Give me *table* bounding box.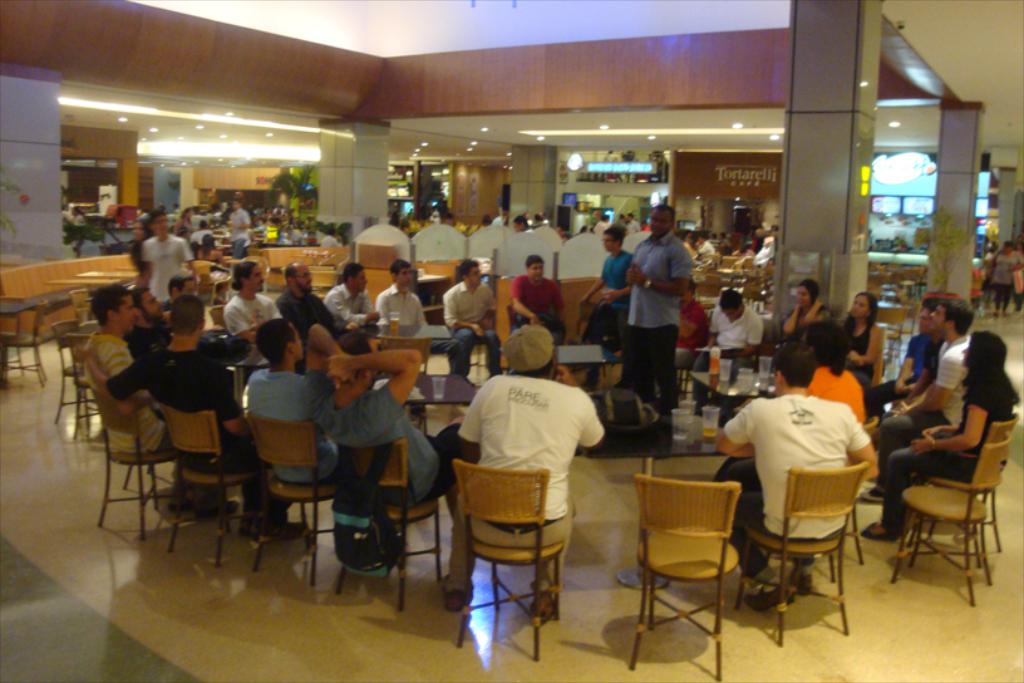
region(358, 324, 449, 344).
